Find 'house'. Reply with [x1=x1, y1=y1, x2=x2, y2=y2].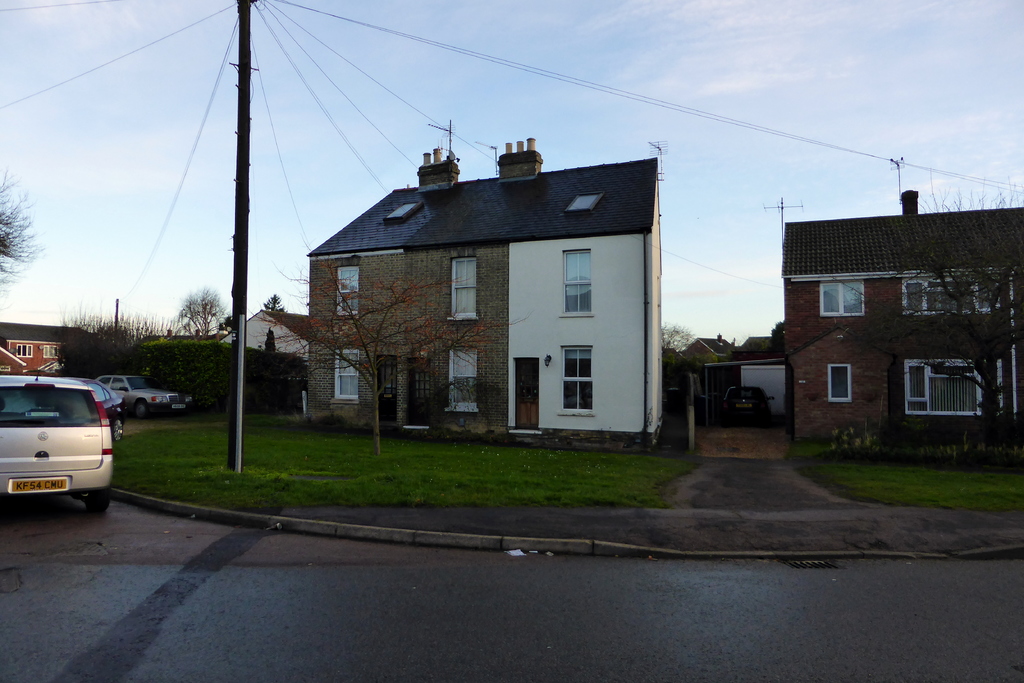
[x1=303, y1=142, x2=657, y2=447].
